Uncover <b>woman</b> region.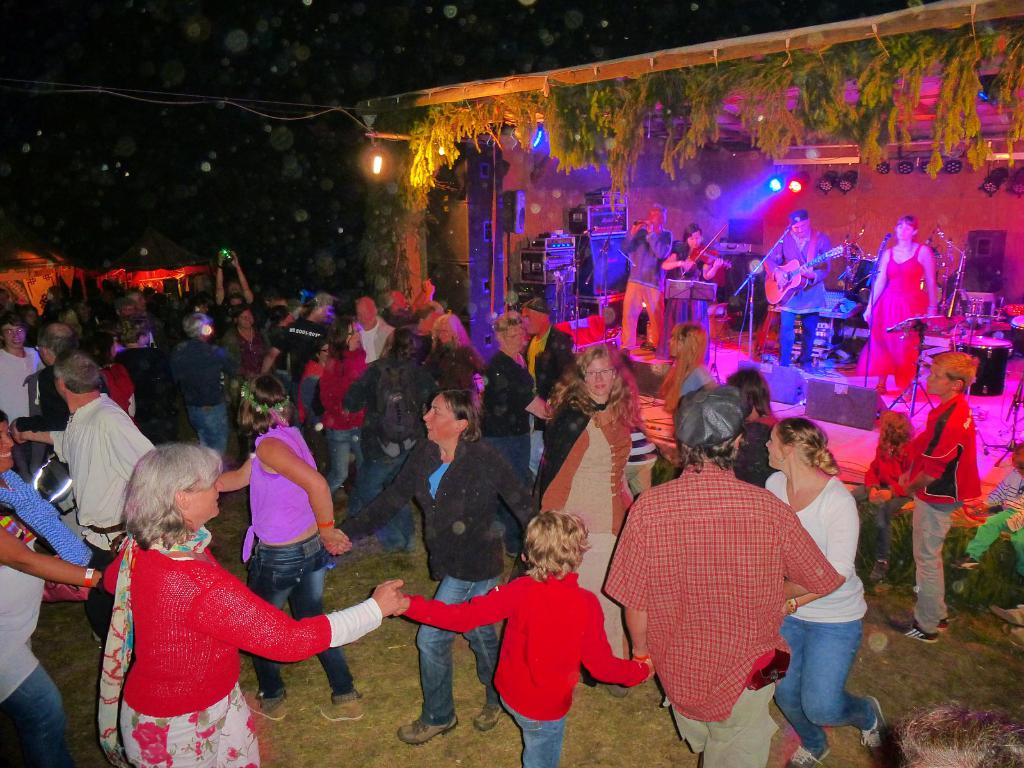
Uncovered: x1=208, y1=371, x2=367, y2=720.
